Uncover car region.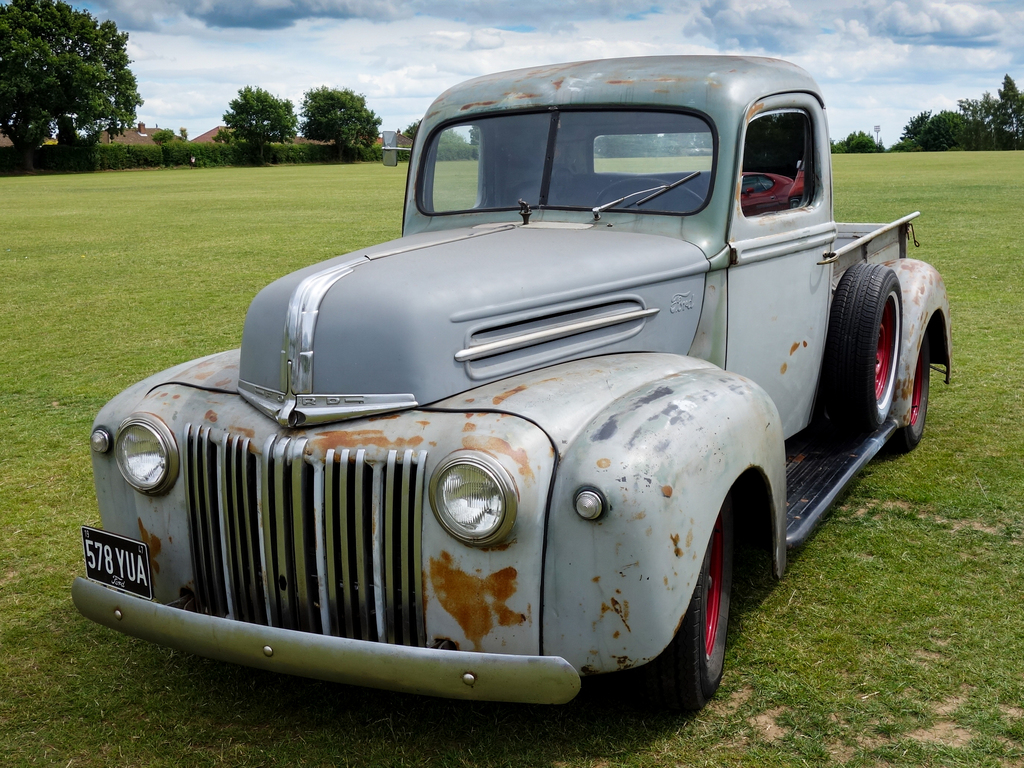
Uncovered: [70,53,957,719].
